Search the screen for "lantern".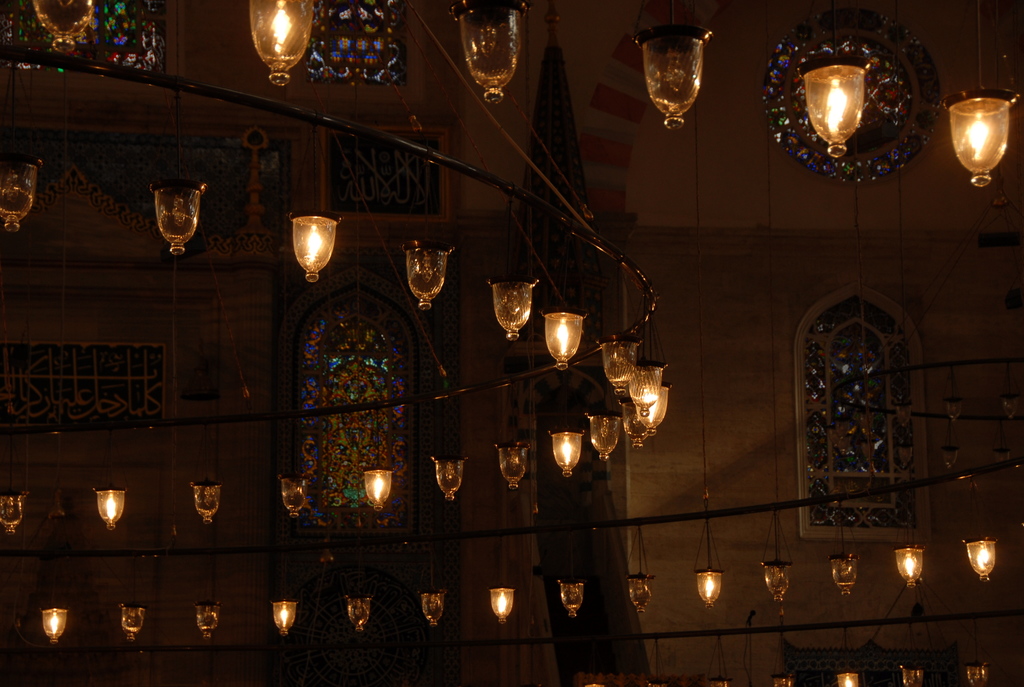
Found at bbox=(124, 599, 145, 640).
